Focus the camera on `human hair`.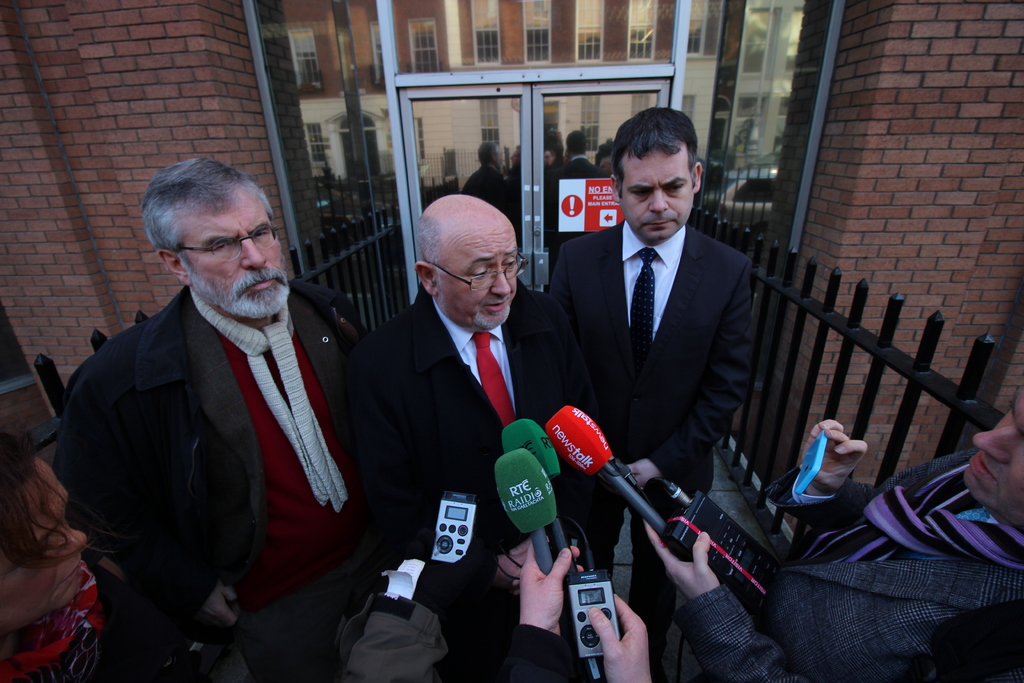
Focus region: [137,156,272,285].
